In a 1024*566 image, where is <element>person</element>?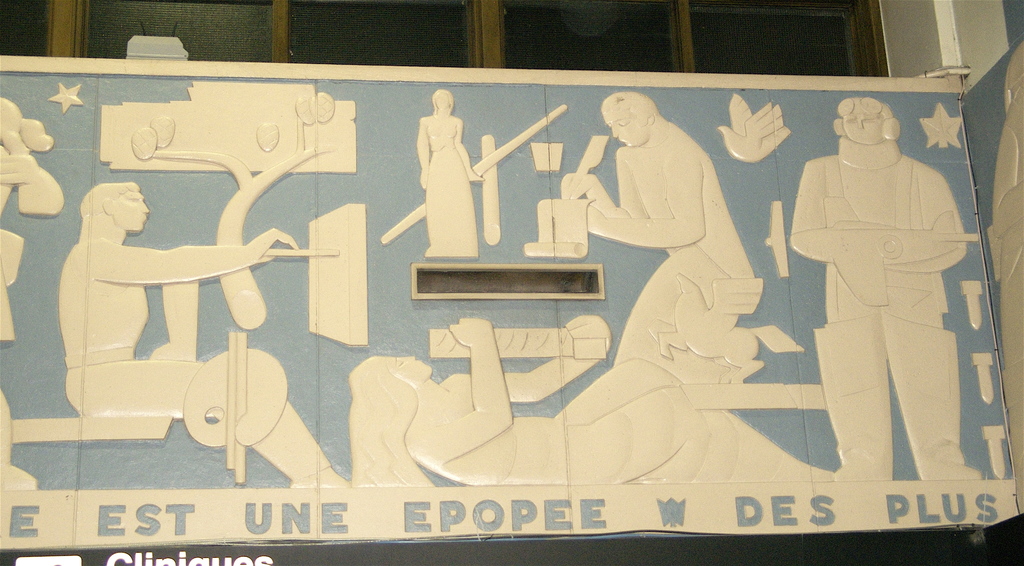
[421, 88, 487, 256].
